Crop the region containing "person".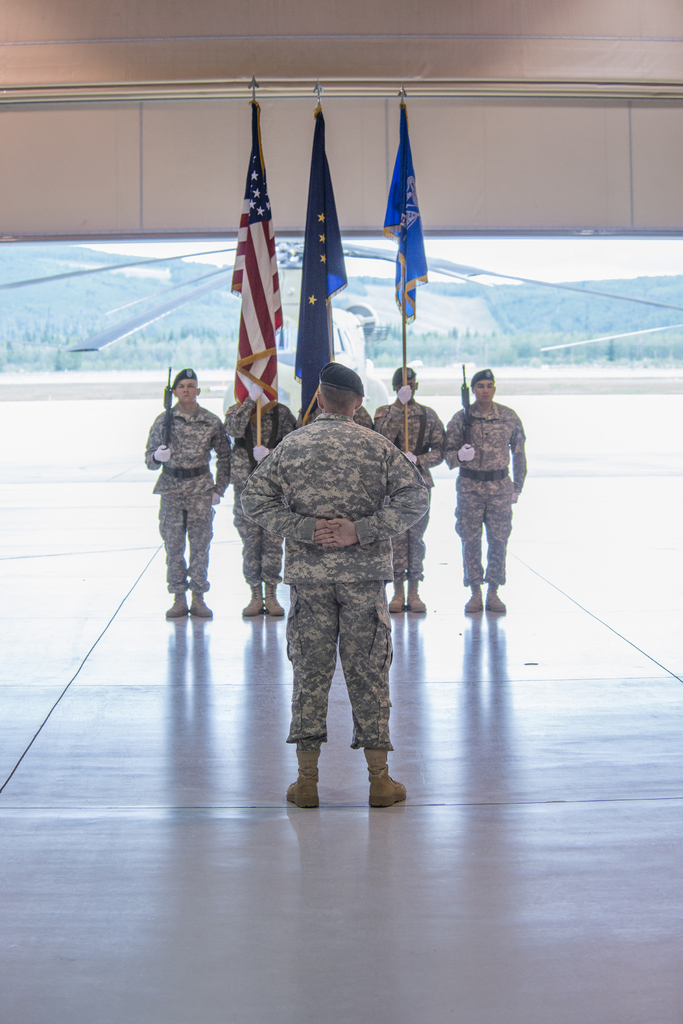
Crop region: rect(446, 351, 524, 641).
